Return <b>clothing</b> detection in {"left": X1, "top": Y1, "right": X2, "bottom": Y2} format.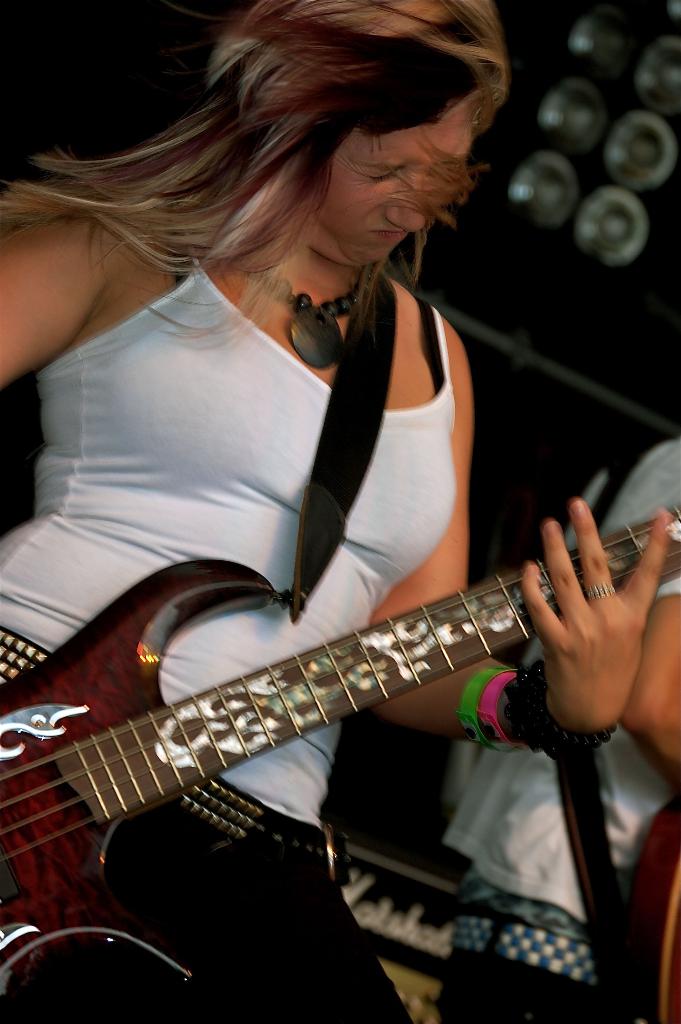
{"left": 0, "top": 177, "right": 459, "bottom": 1023}.
